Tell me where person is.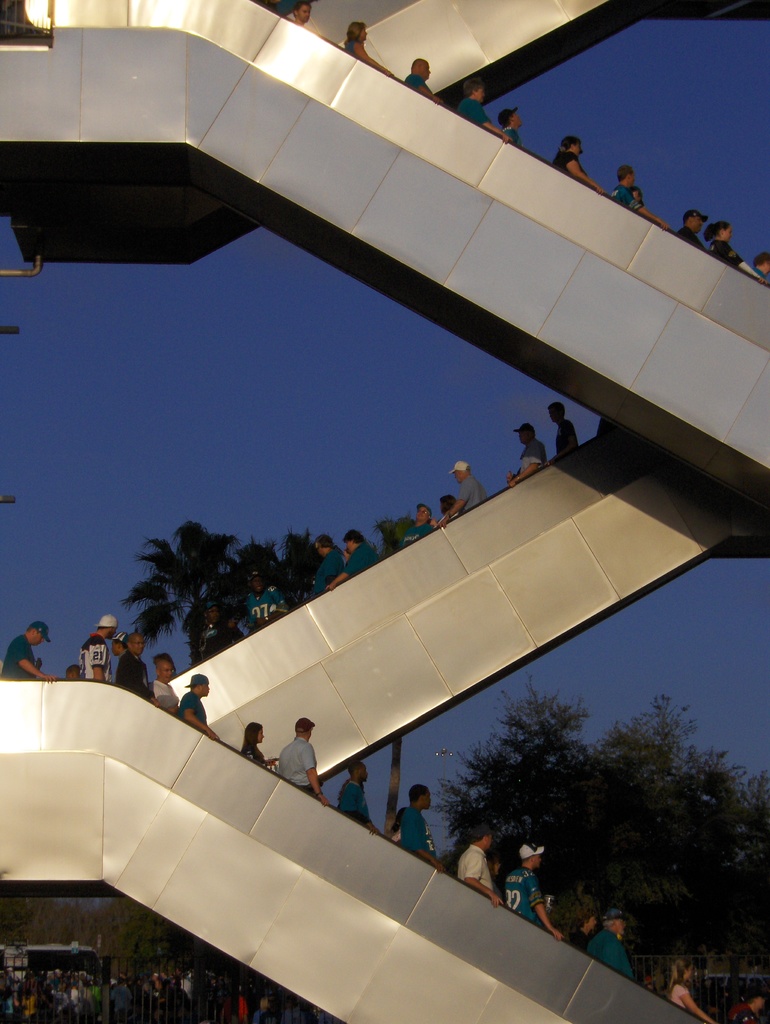
person is at region(753, 250, 769, 278).
